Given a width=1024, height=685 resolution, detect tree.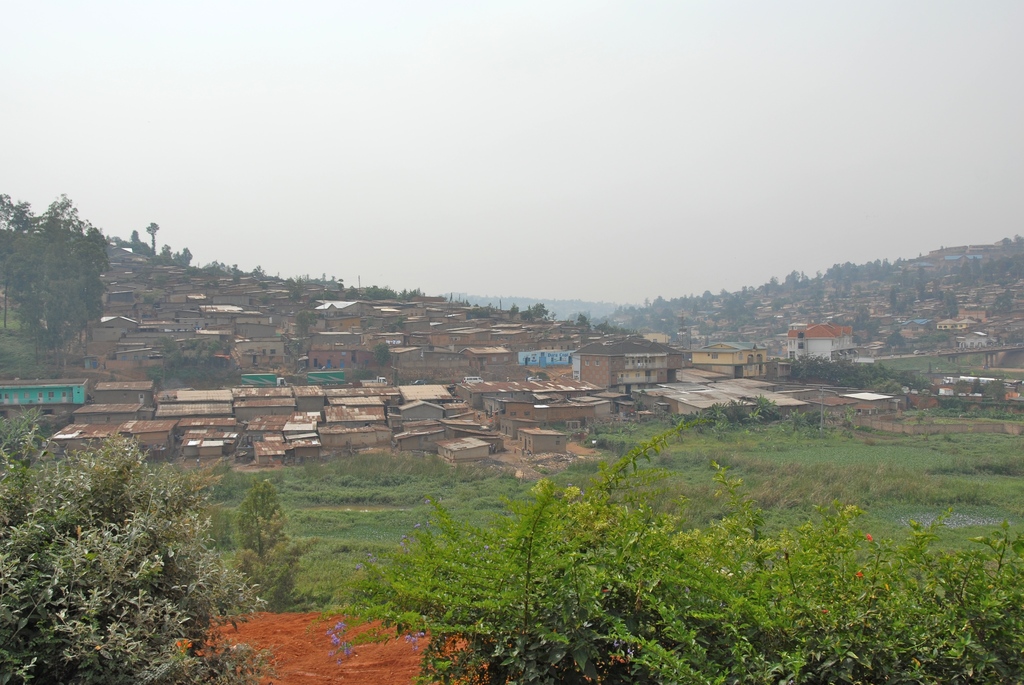
{"left": 311, "top": 413, "right": 1023, "bottom": 683}.
